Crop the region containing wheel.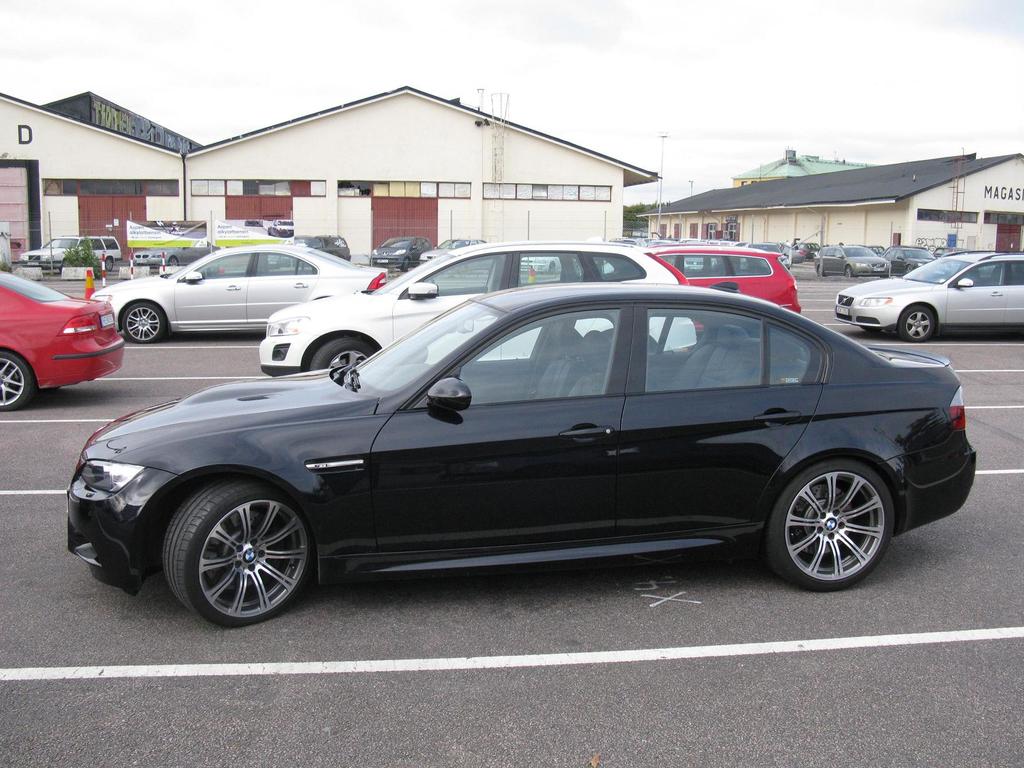
Crop region: x1=897, y1=304, x2=938, y2=344.
